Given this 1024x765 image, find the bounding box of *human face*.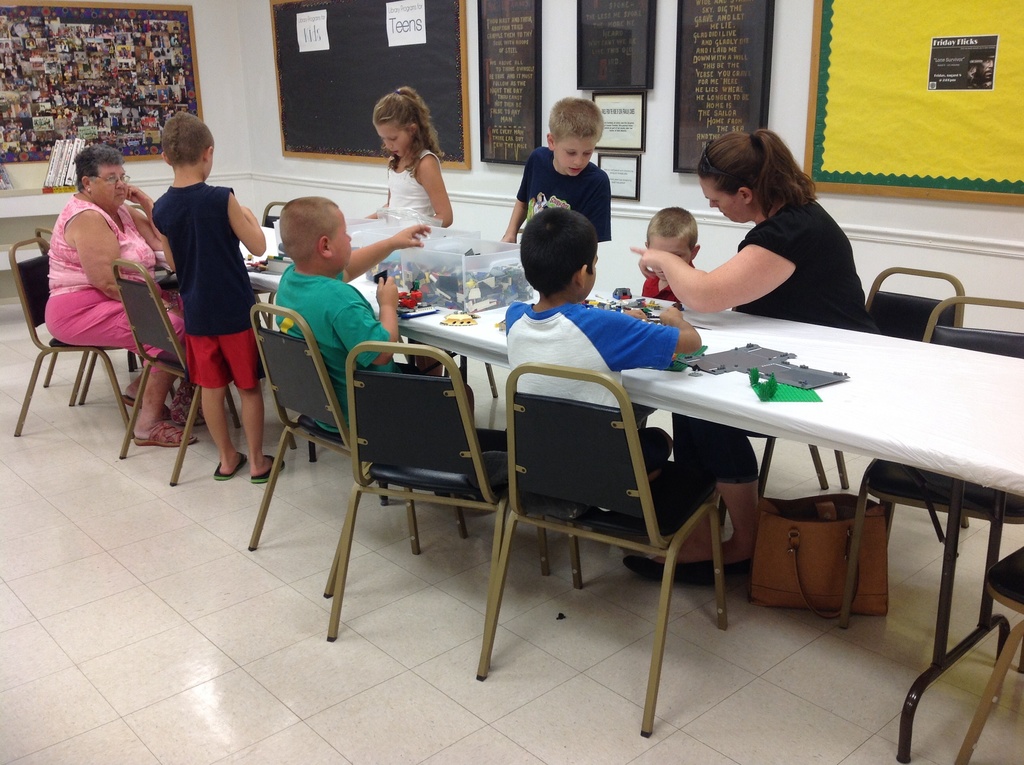
select_region(646, 239, 691, 282).
